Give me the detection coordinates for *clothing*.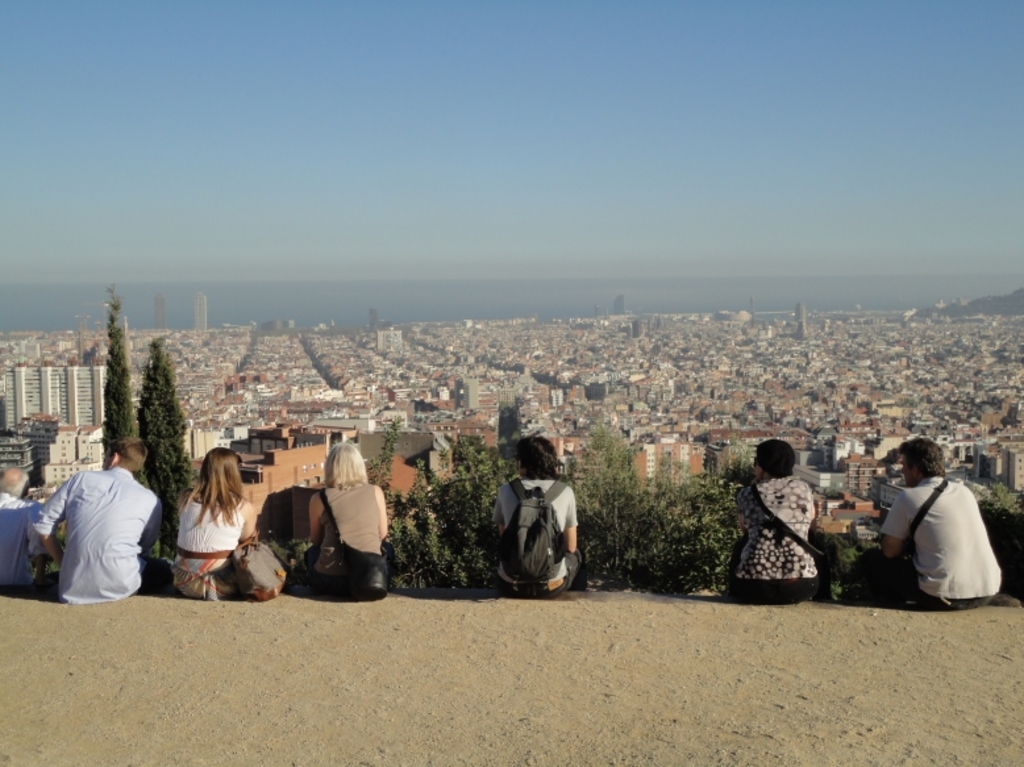
28,462,163,606.
